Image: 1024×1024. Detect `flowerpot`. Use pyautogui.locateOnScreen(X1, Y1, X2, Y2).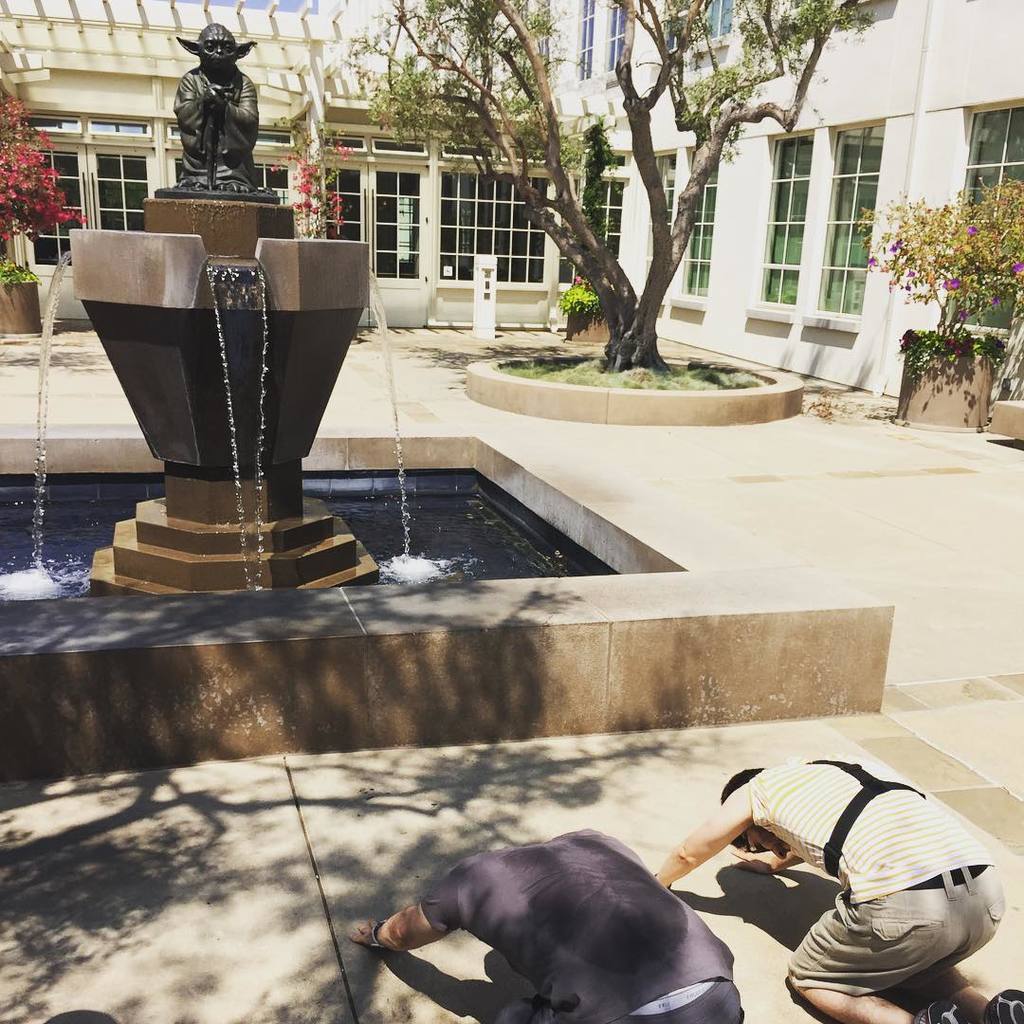
pyautogui.locateOnScreen(0, 278, 47, 335).
